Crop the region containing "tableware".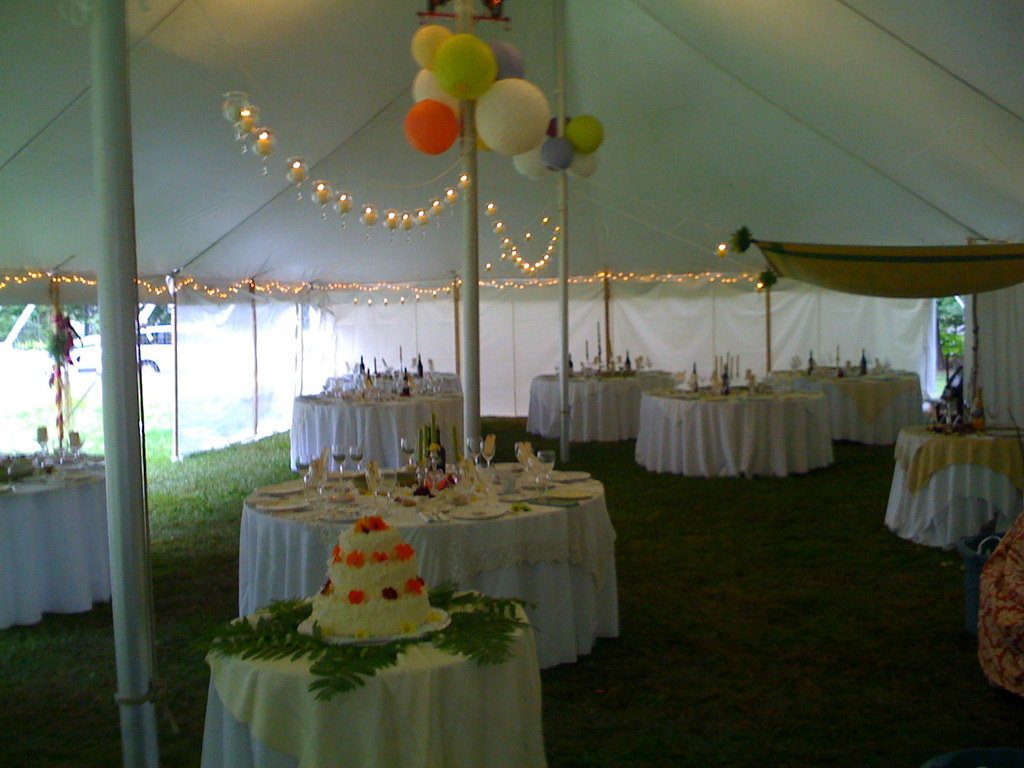
Crop region: {"left": 480, "top": 437, "right": 496, "bottom": 463}.
